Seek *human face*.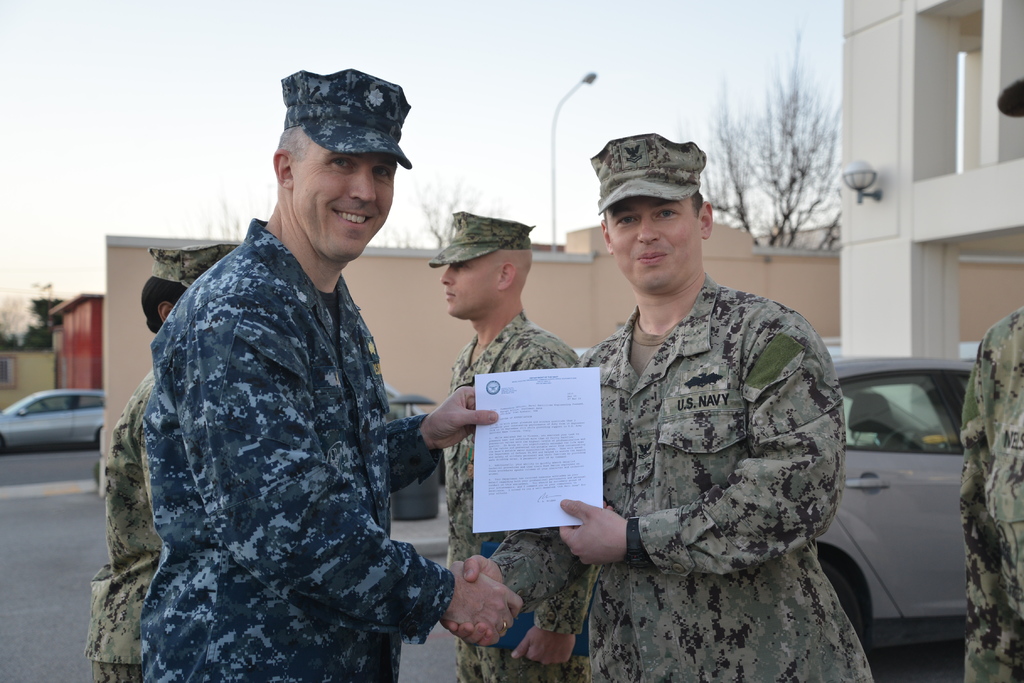
box=[298, 158, 399, 254].
